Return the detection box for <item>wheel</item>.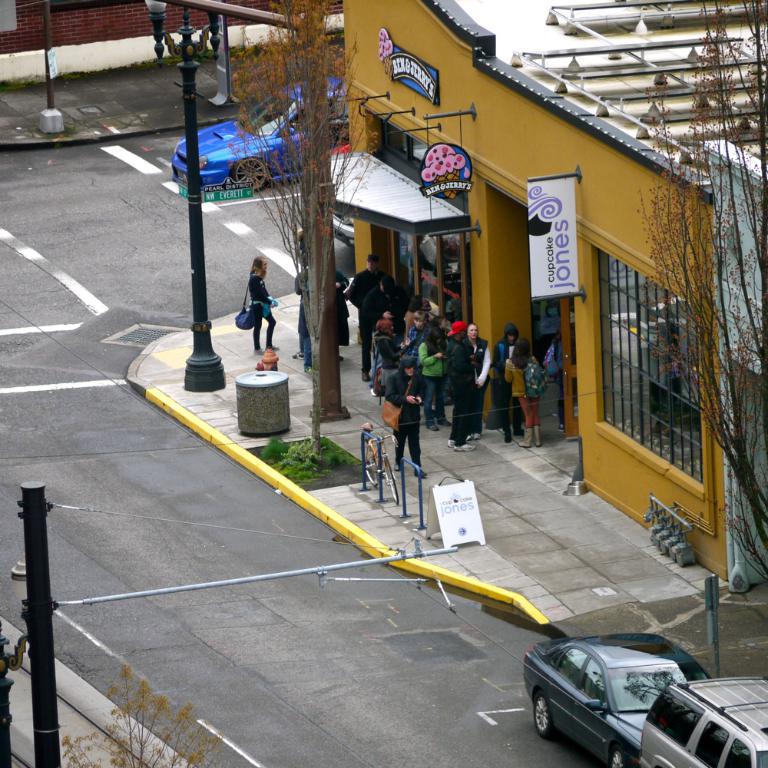
bbox=[610, 743, 628, 767].
